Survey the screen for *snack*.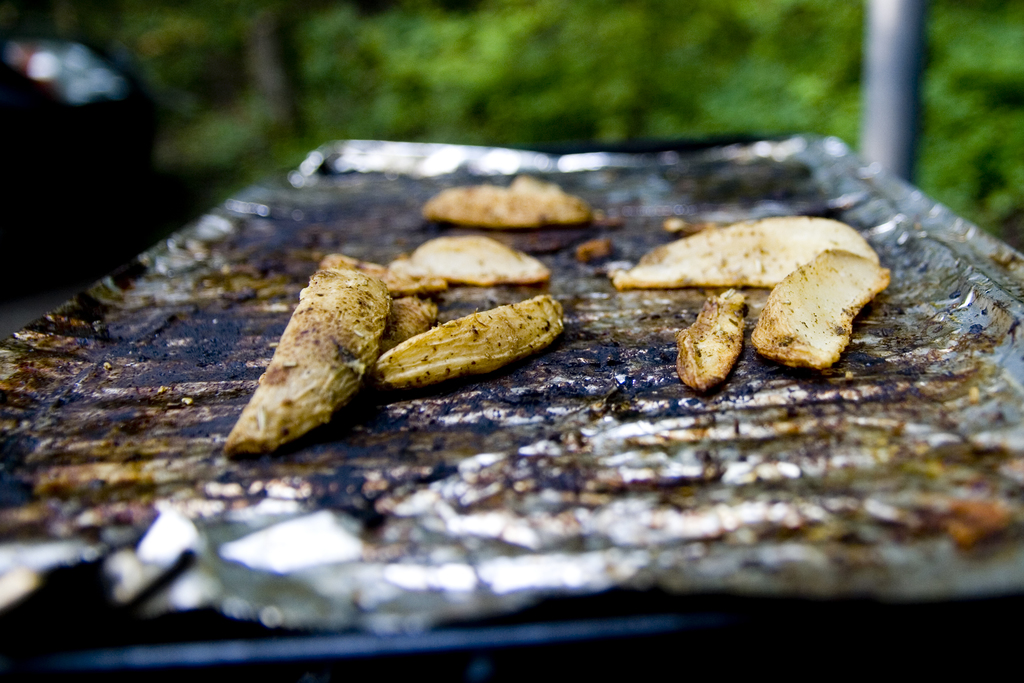
Survey found: [371, 296, 564, 392].
